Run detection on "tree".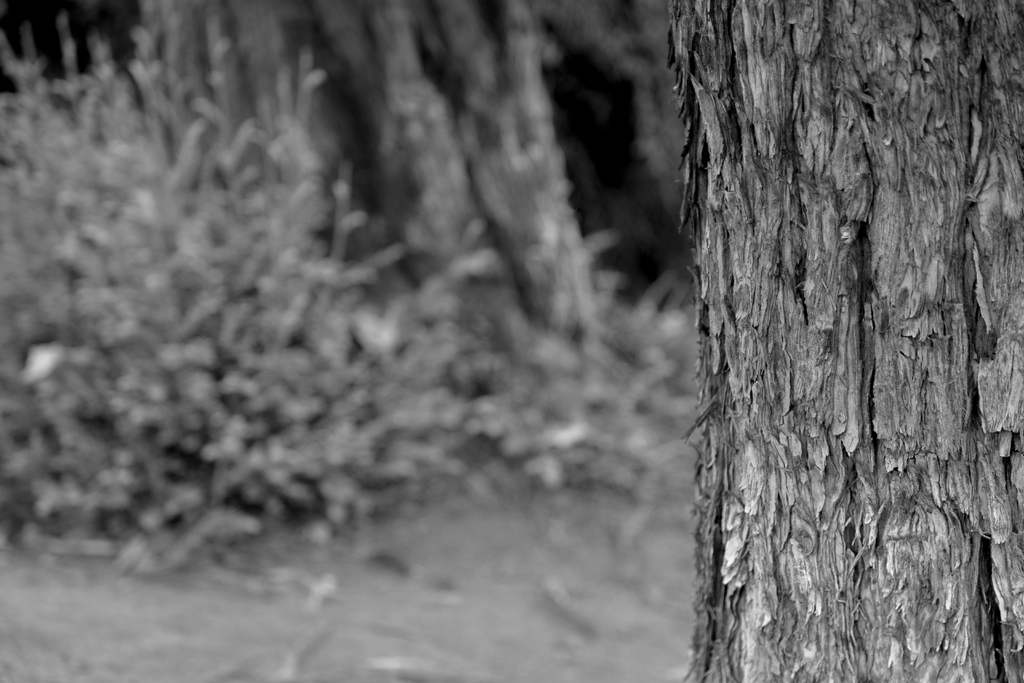
Result: box=[666, 0, 1023, 682].
